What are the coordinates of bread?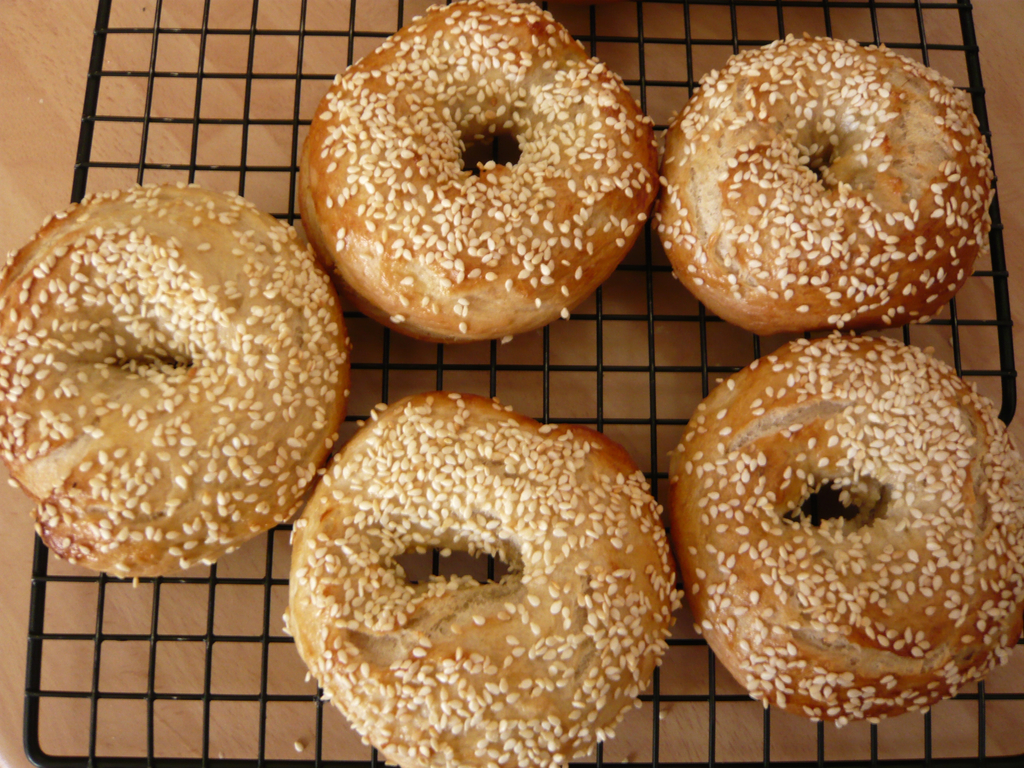
(left=280, top=389, right=677, bottom=767).
